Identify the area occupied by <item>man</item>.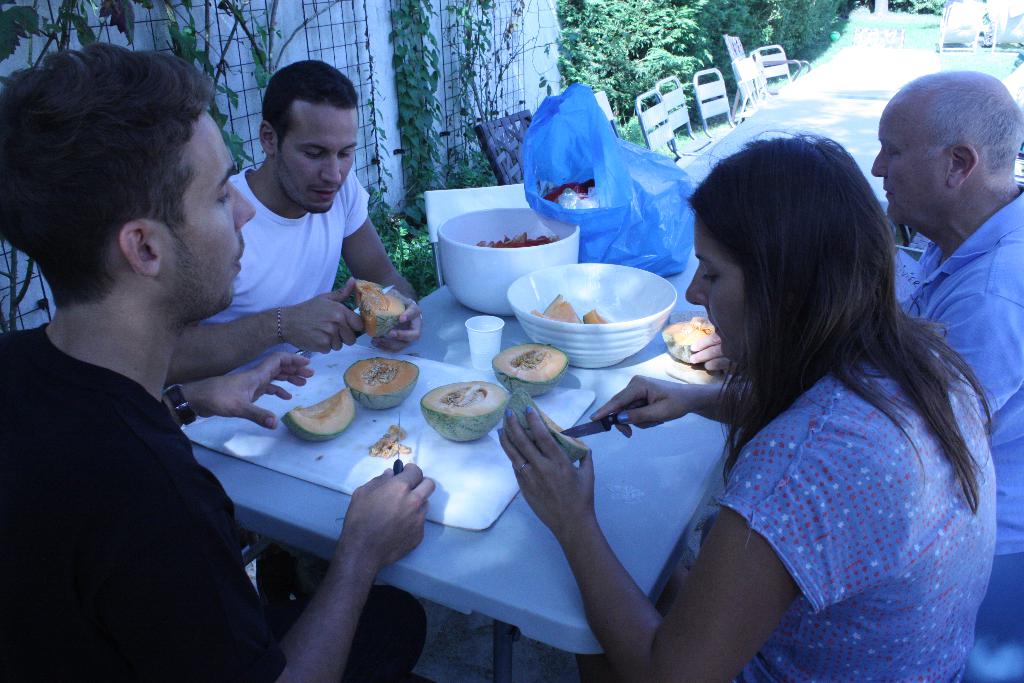
Area: x1=688 y1=70 x2=1023 y2=682.
